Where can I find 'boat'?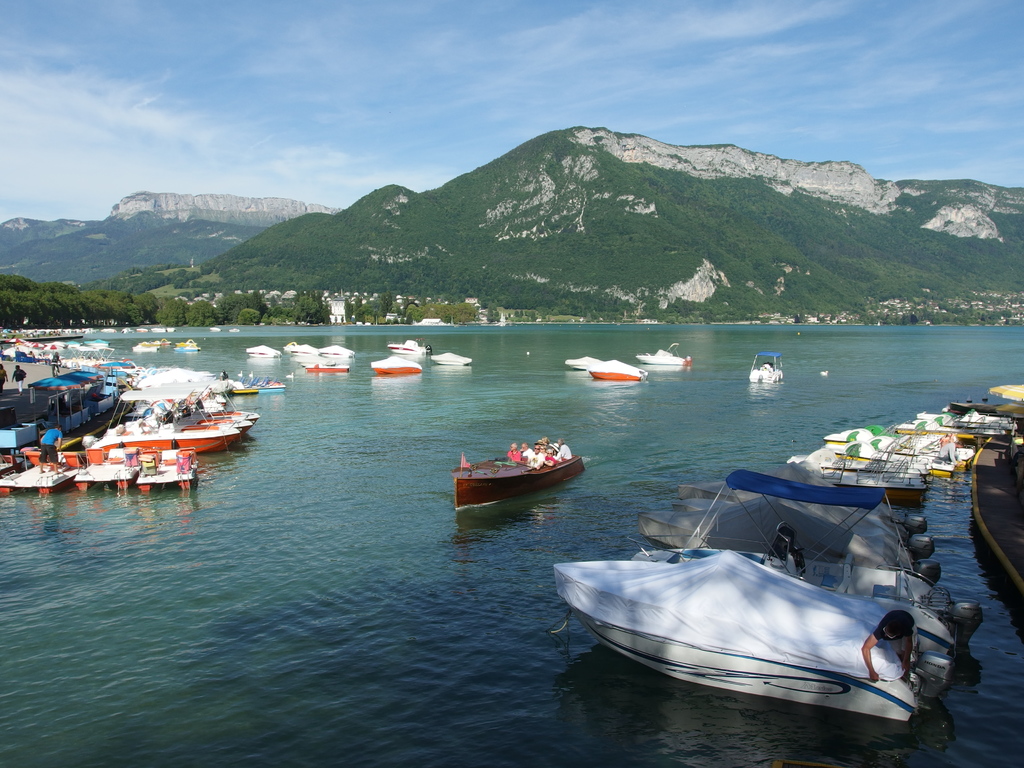
You can find it at box(0, 449, 195, 504).
